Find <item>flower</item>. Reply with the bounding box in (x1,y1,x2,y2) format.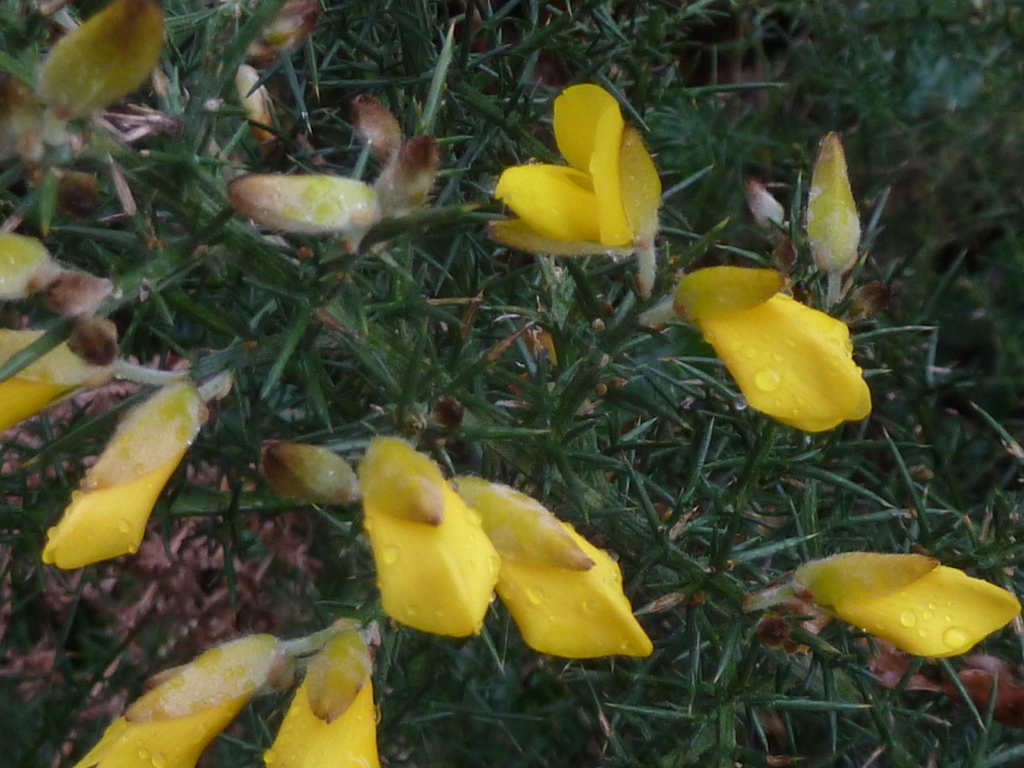
(0,326,99,430).
